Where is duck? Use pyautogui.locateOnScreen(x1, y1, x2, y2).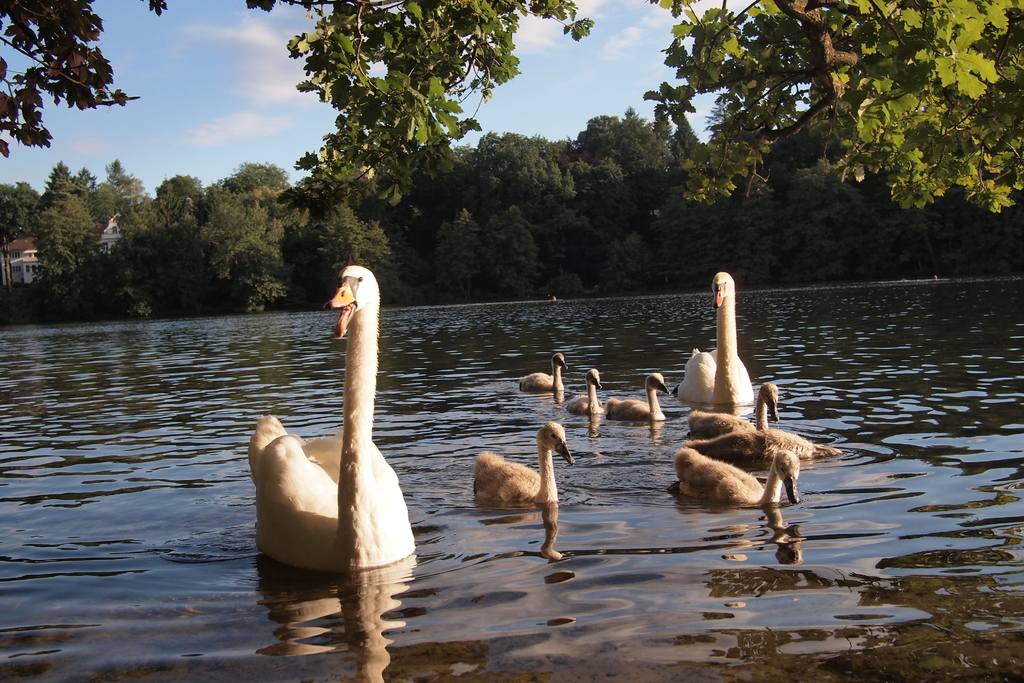
pyautogui.locateOnScreen(519, 352, 568, 392).
